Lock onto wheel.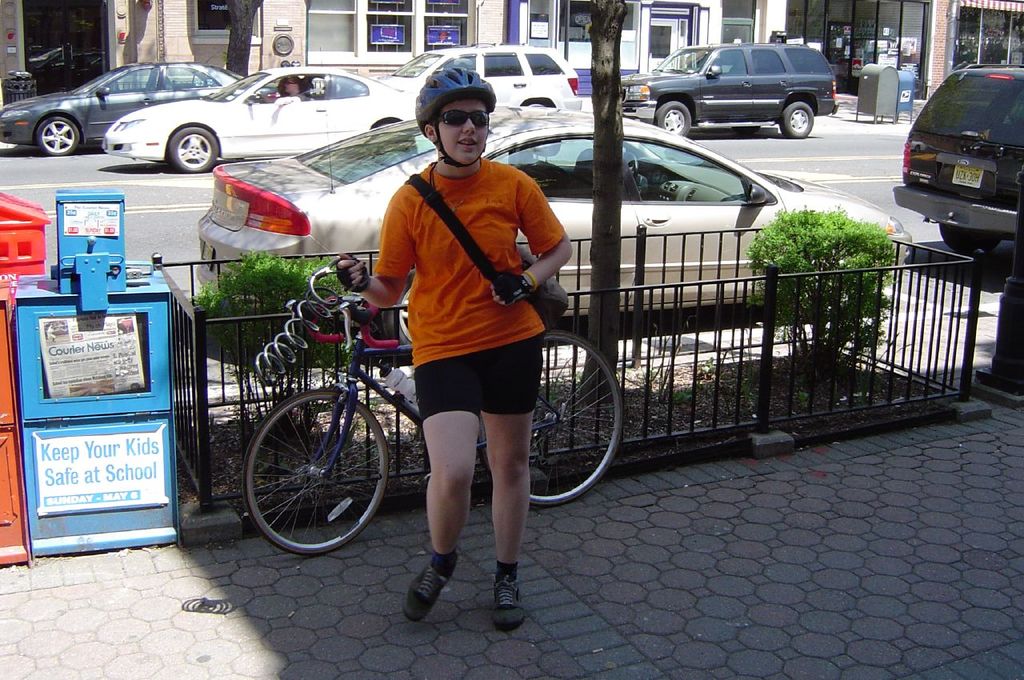
Locked: box(782, 103, 815, 138).
